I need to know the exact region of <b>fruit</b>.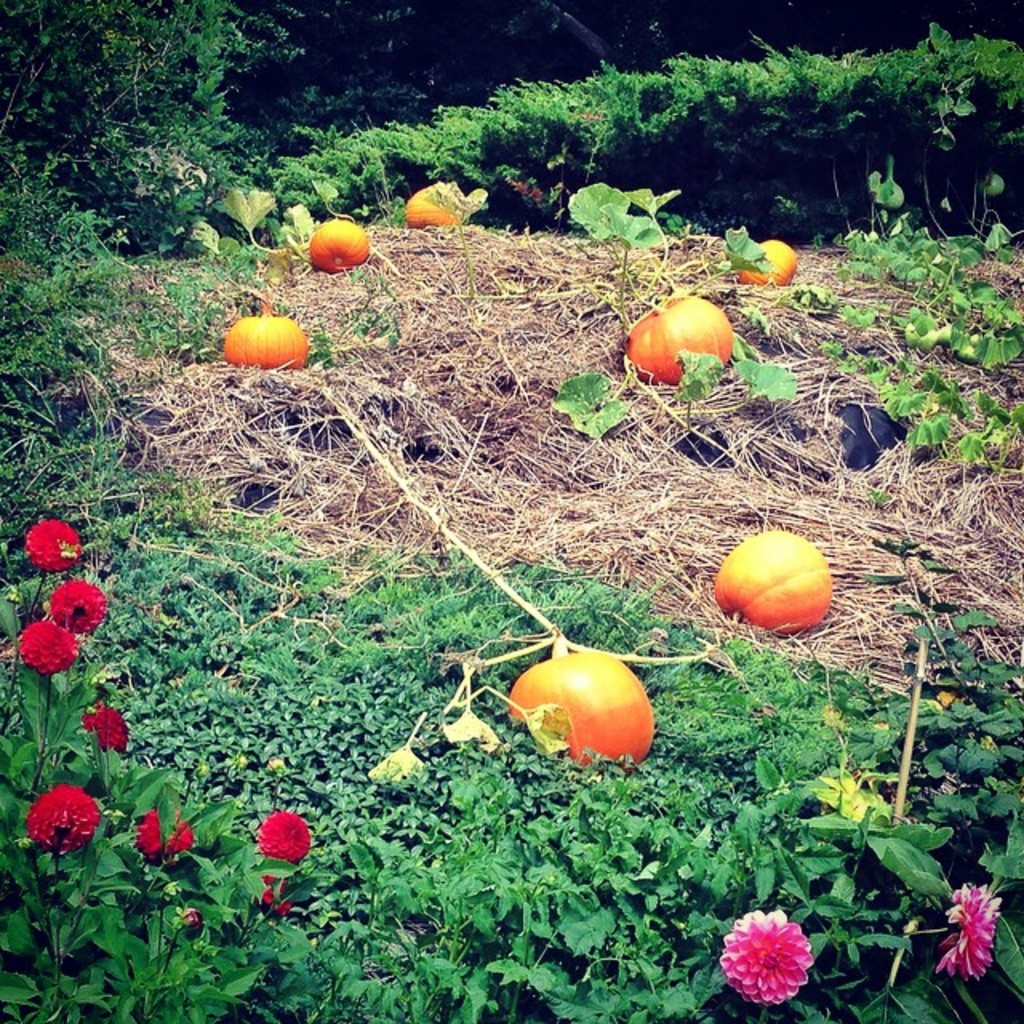
Region: [left=733, top=234, right=798, bottom=283].
